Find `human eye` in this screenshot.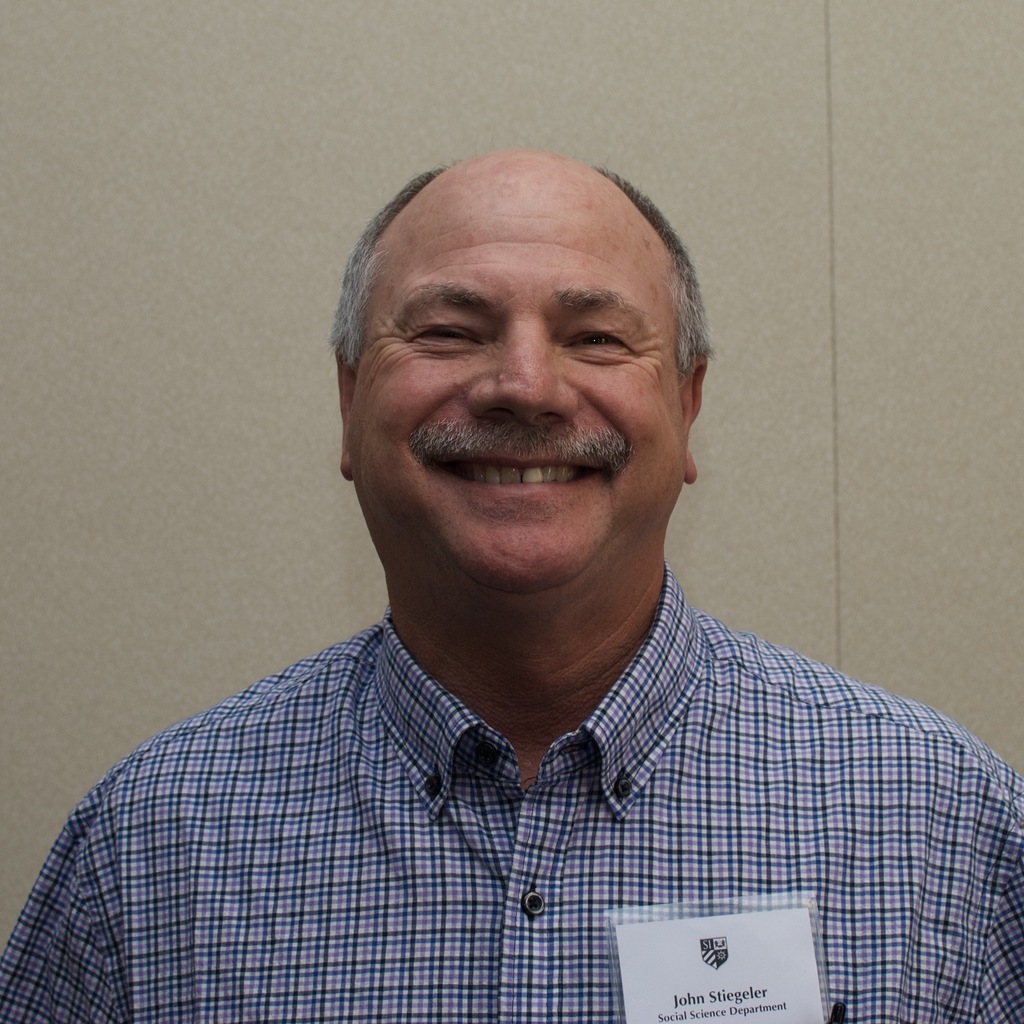
The bounding box for `human eye` is {"left": 557, "top": 324, "right": 637, "bottom": 352}.
